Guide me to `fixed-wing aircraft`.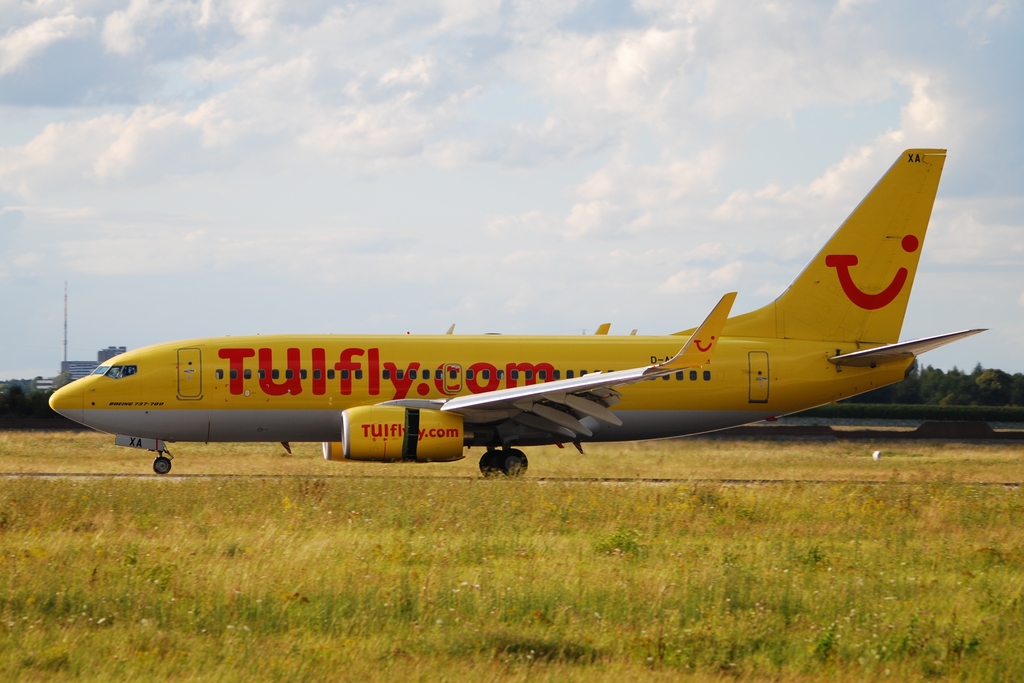
Guidance: (49,147,985,473).
